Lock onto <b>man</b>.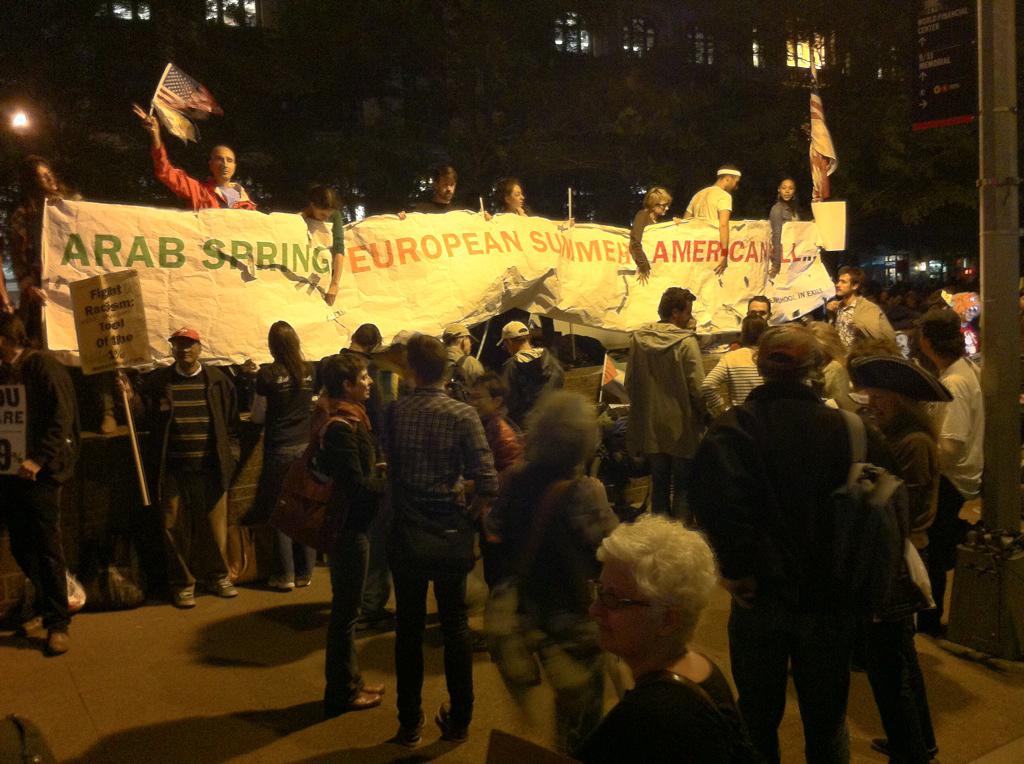
Locked: [494,321,568,420].
